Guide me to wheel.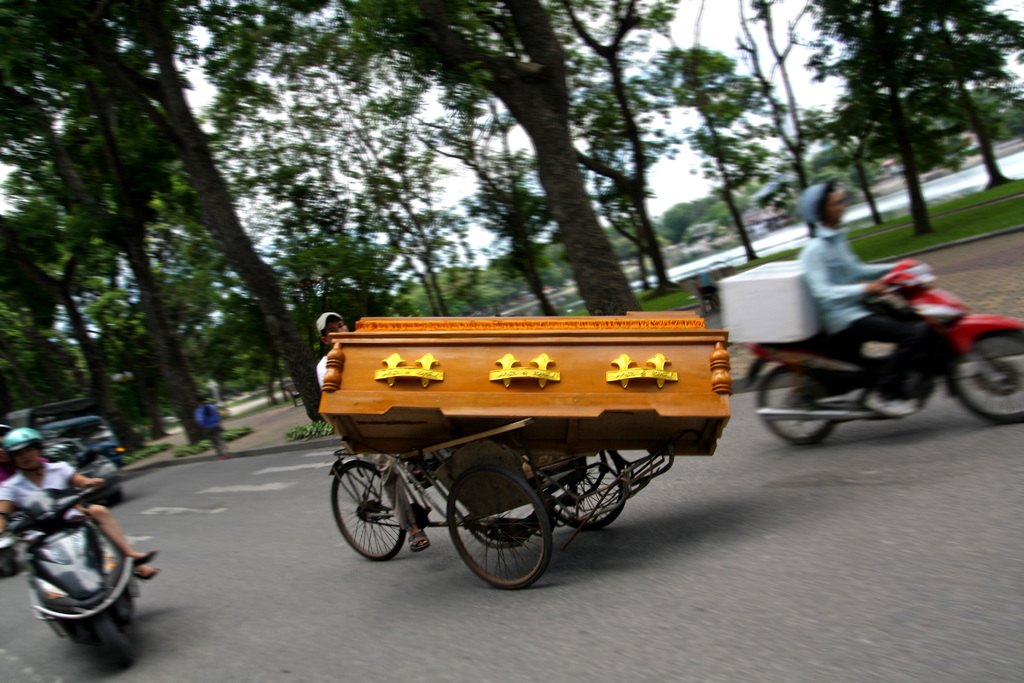
Guidance: box(449, 465, 553, 593).
